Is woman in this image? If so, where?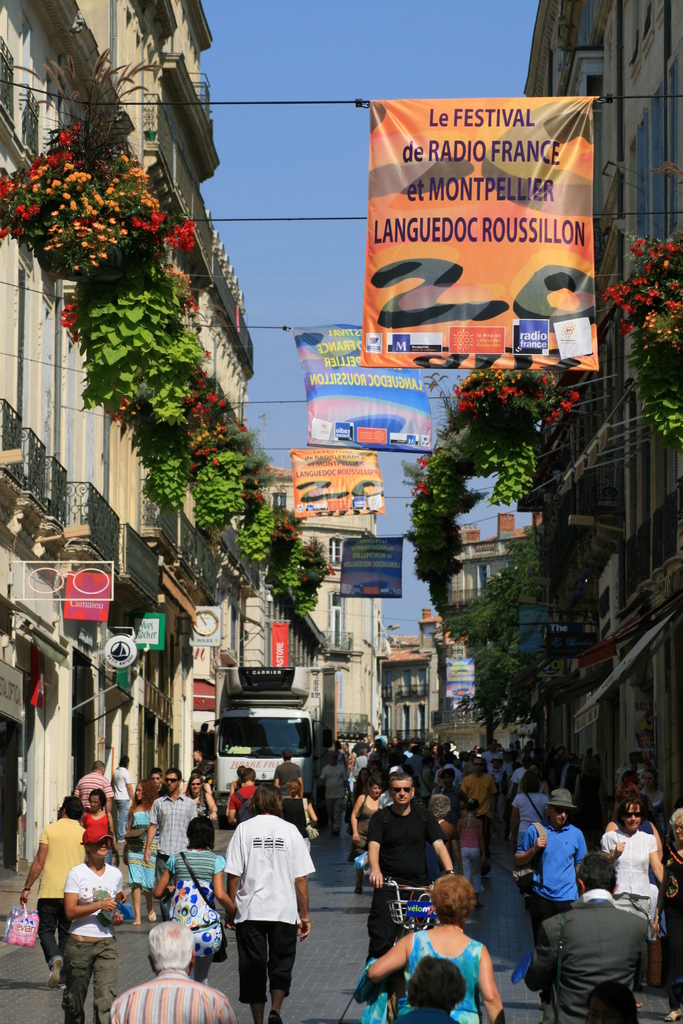
Yes, at (left=612, top=770, right=661, bottom=836).
